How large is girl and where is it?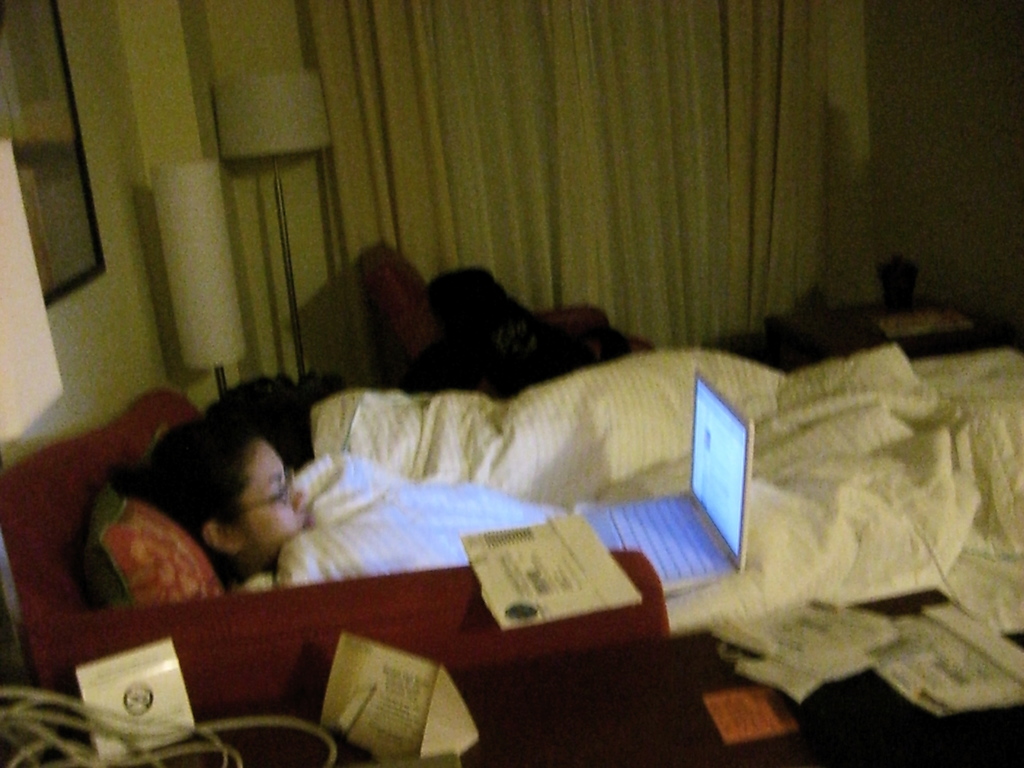
Bounding box: 109:415:314:597.
